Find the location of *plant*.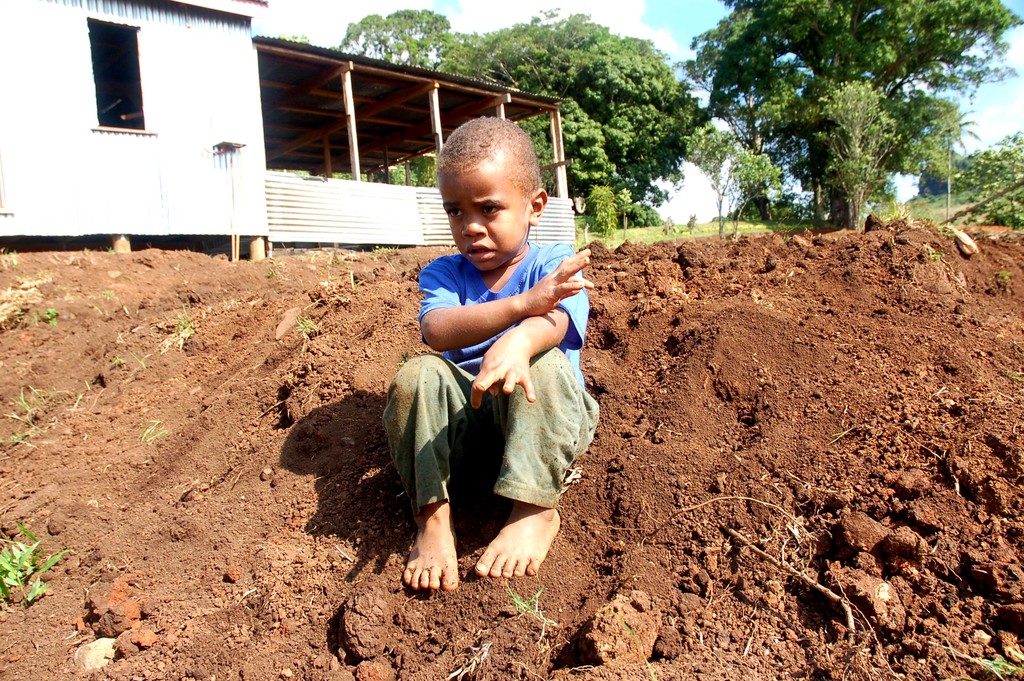
Location: 21 302 58 327.
